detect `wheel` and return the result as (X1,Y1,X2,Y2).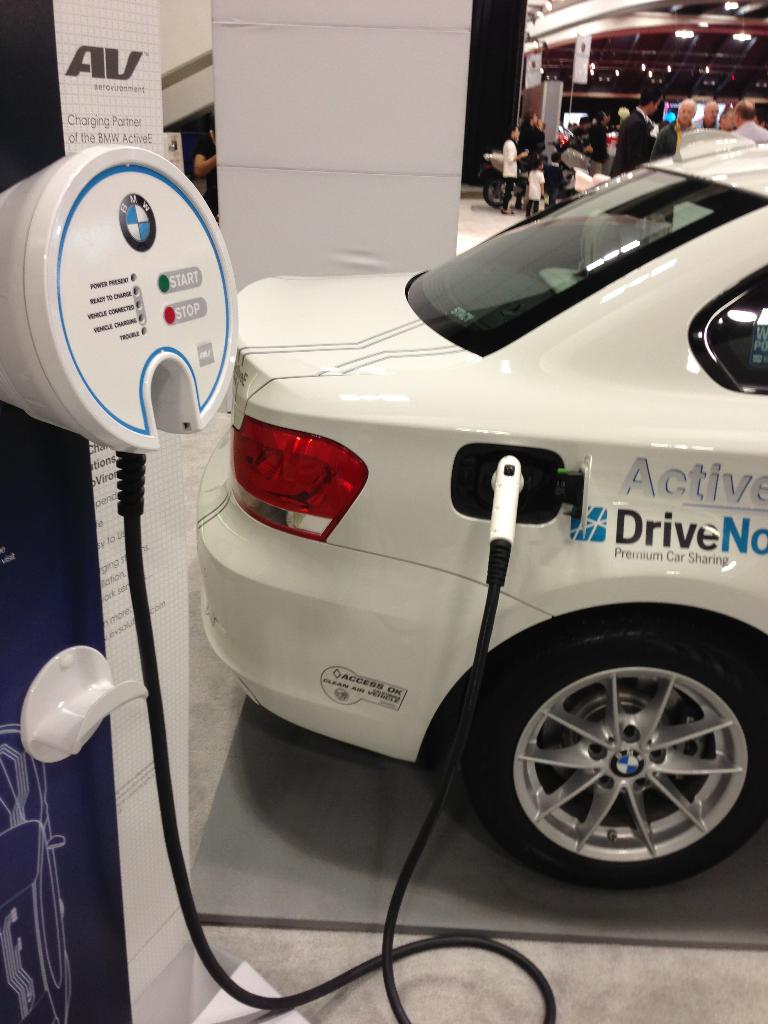
(467,611,767,881).
